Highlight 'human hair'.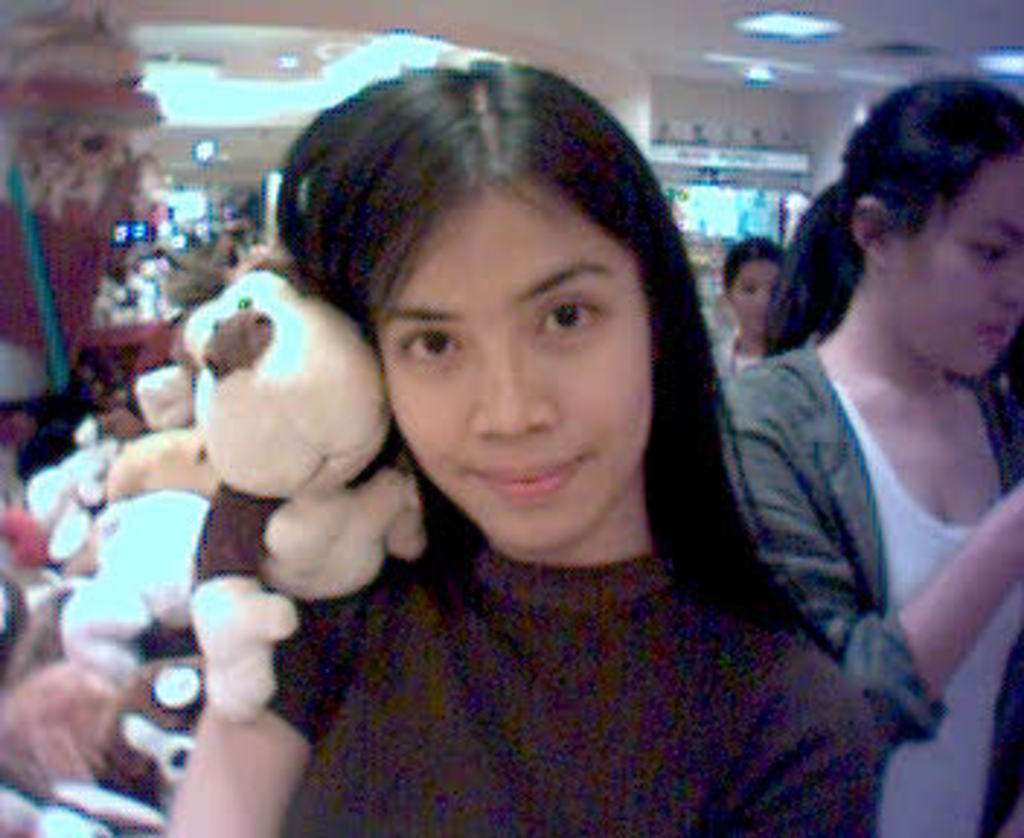
Highlighted region: x1=788 y1=79 x2=1018 y2=381.
